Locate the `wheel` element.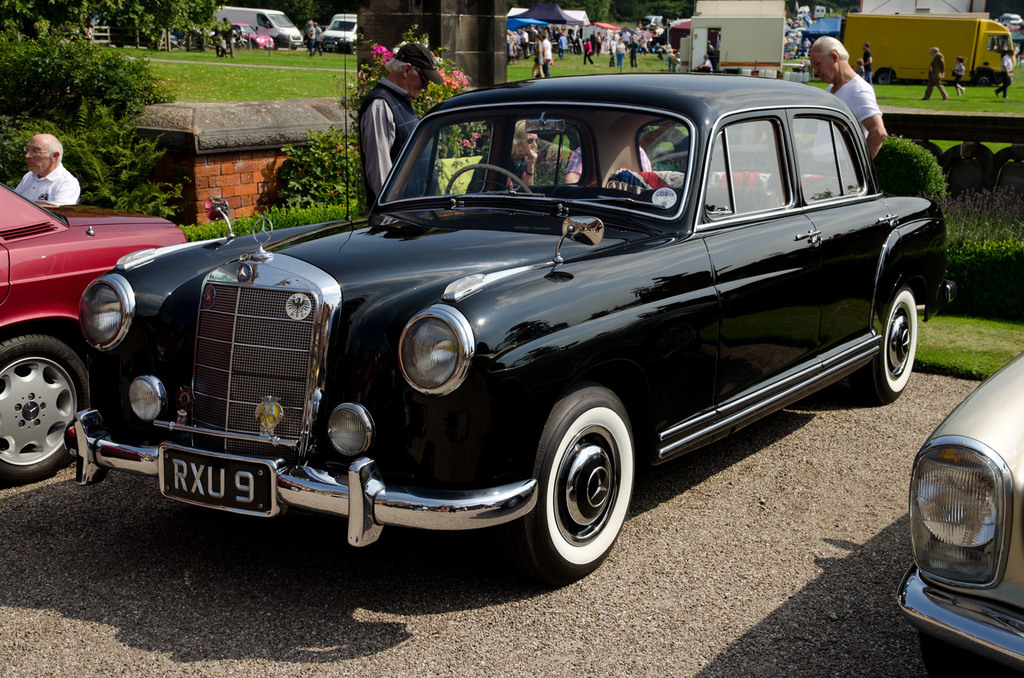
Element bbox: box(916, 629, 1010, 677).
